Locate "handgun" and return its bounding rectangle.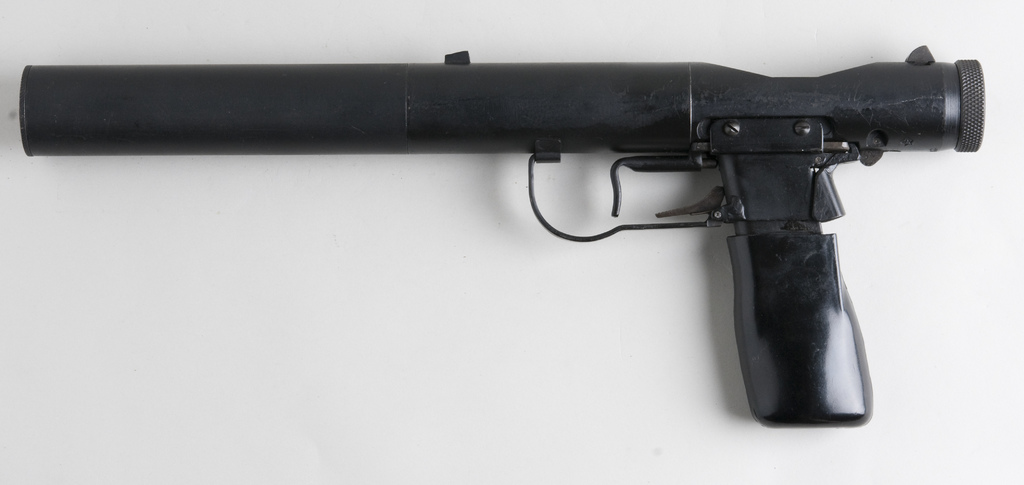
x1=15 y1=44 x2=987 y2=432.
